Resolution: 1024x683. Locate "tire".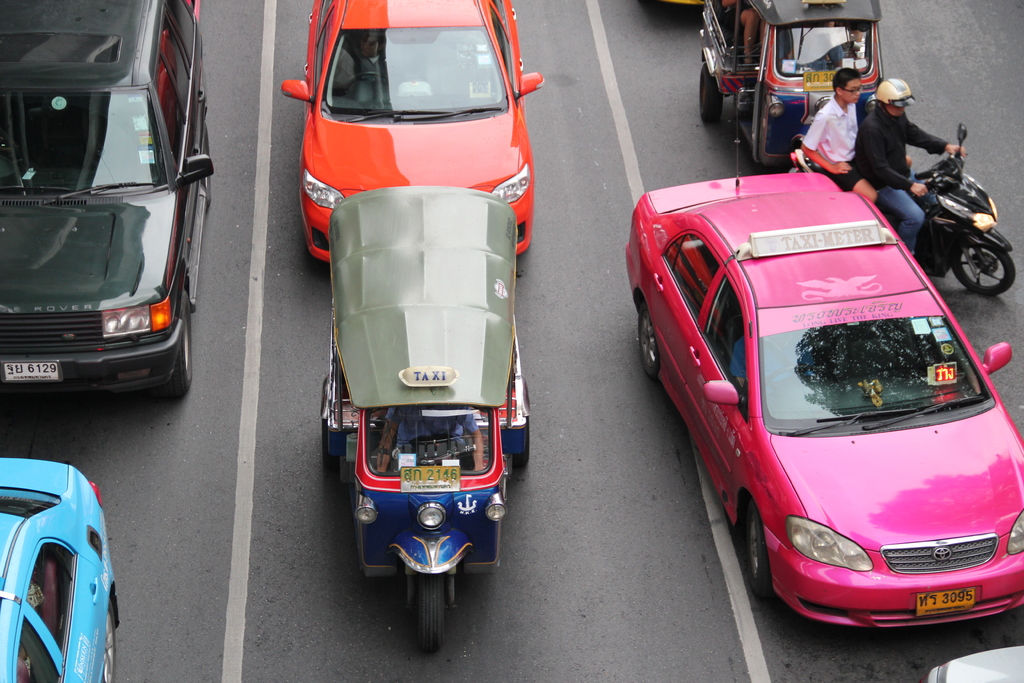
[left=701, top=65, right=722, bottom=122].
